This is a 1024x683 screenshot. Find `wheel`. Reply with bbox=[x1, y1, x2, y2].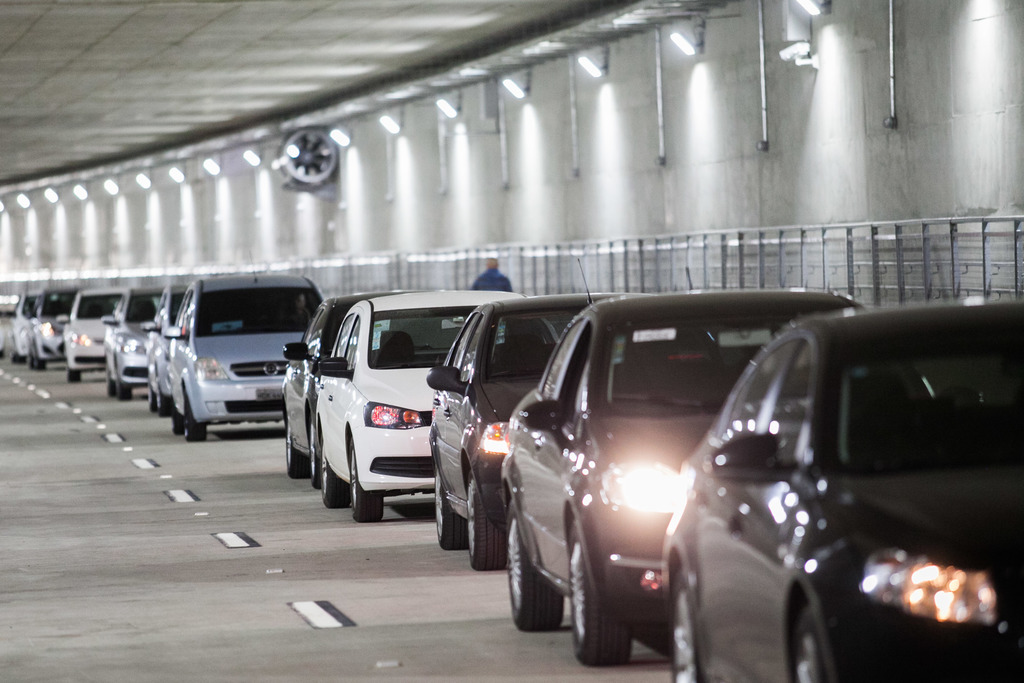
bbox=[668, 573, 700, 682].
